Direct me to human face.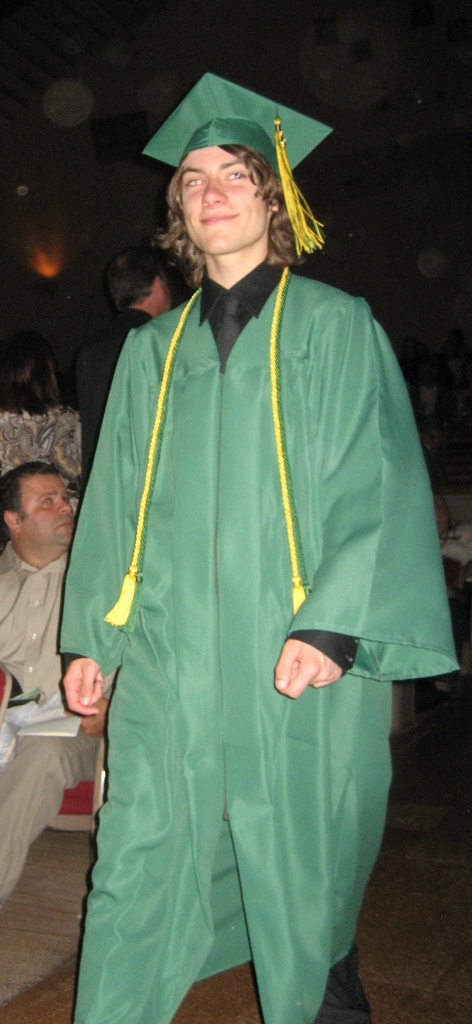
Direction: bbox=[183, 146, 270, 256].
